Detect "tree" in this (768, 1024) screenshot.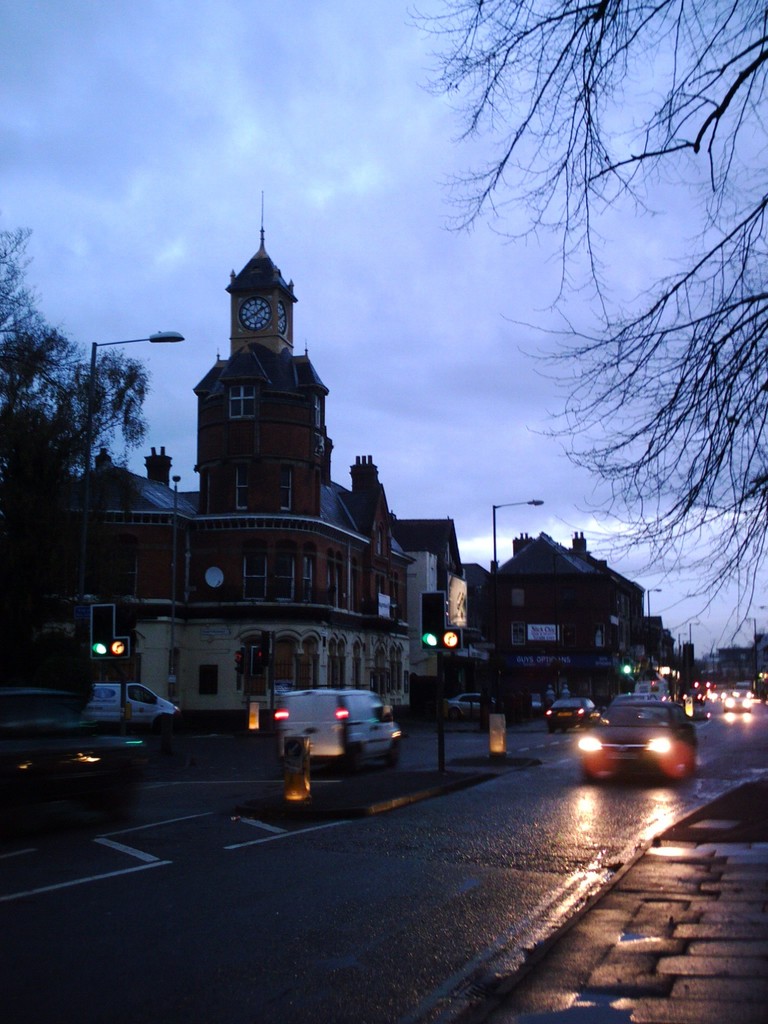
Detection: x1=390 y1=0 x2=767 y2=654.
